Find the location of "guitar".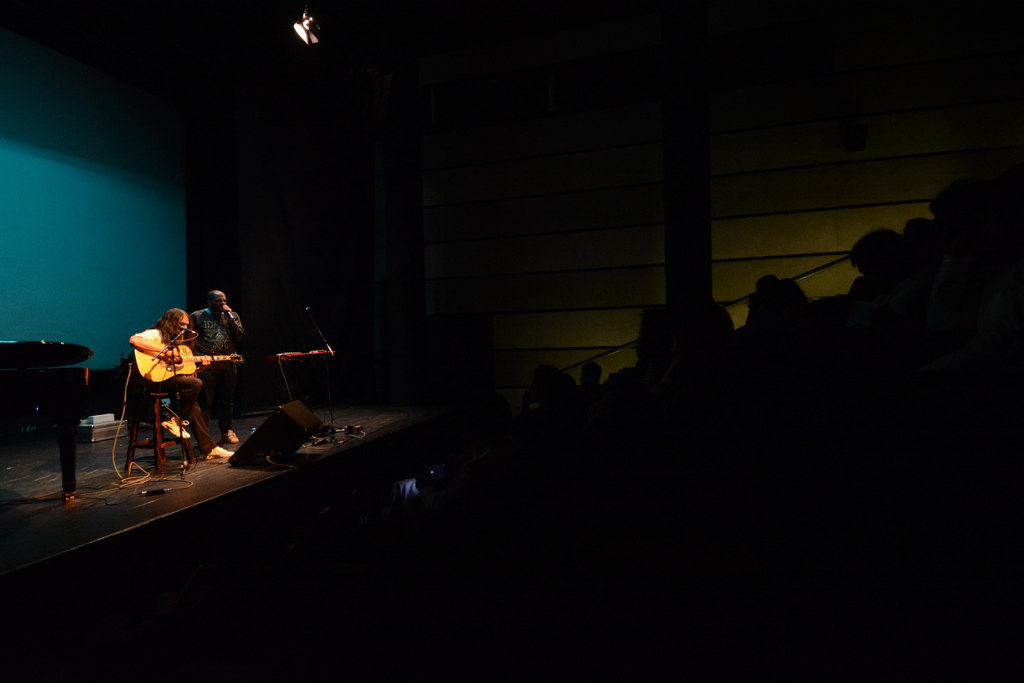
Location: bbox=(135, 338, 242, 384).
